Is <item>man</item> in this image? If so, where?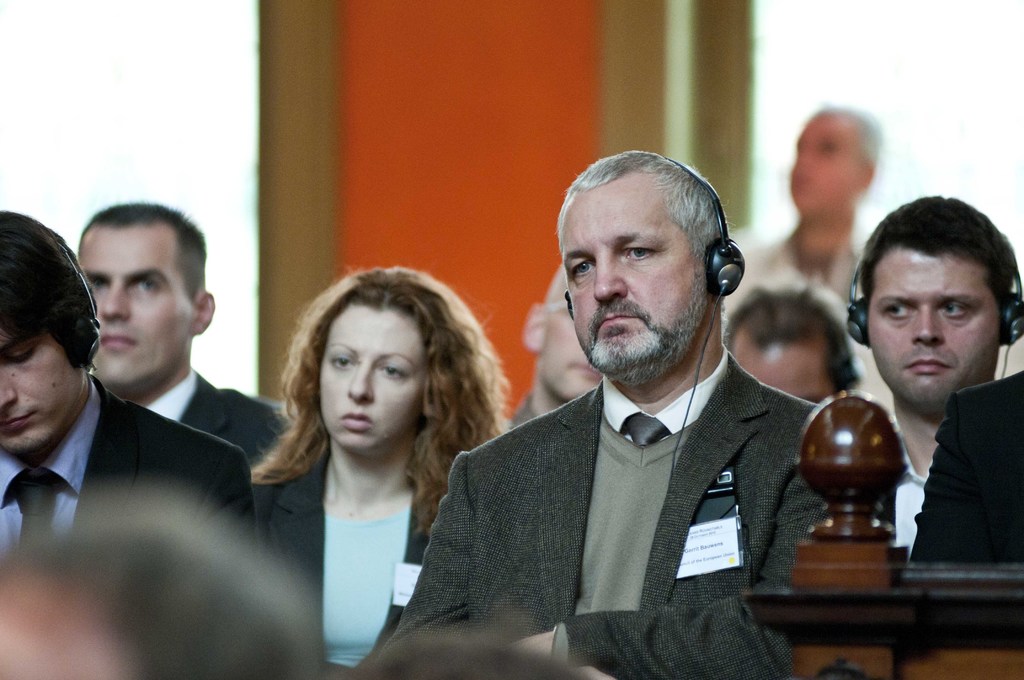
Yes, at box=[0, 204, 260, 546].
